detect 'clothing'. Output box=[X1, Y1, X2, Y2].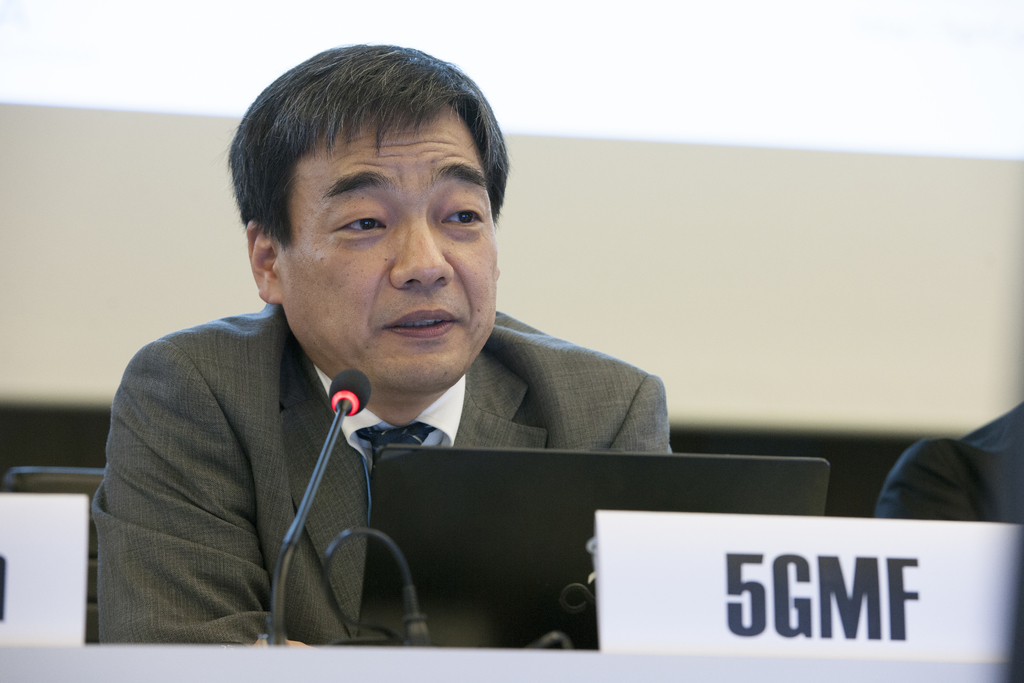
box=[93, 292, 689, 649].
